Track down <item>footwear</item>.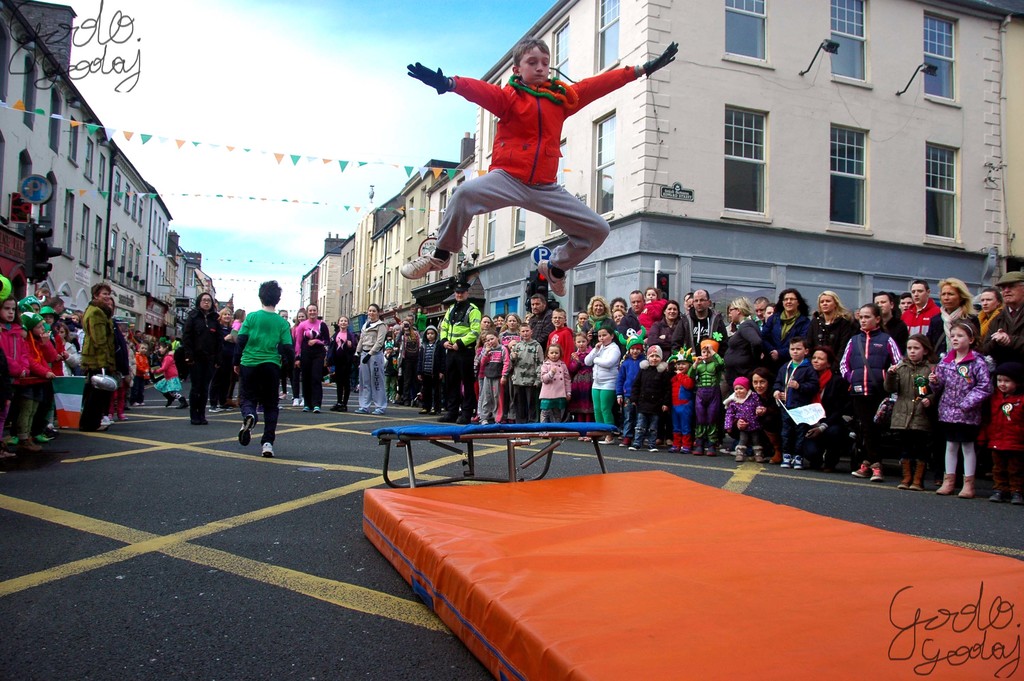
Tracked to {"x1": 354, "y1": 406, "x2": 372, "y2": 411}.
